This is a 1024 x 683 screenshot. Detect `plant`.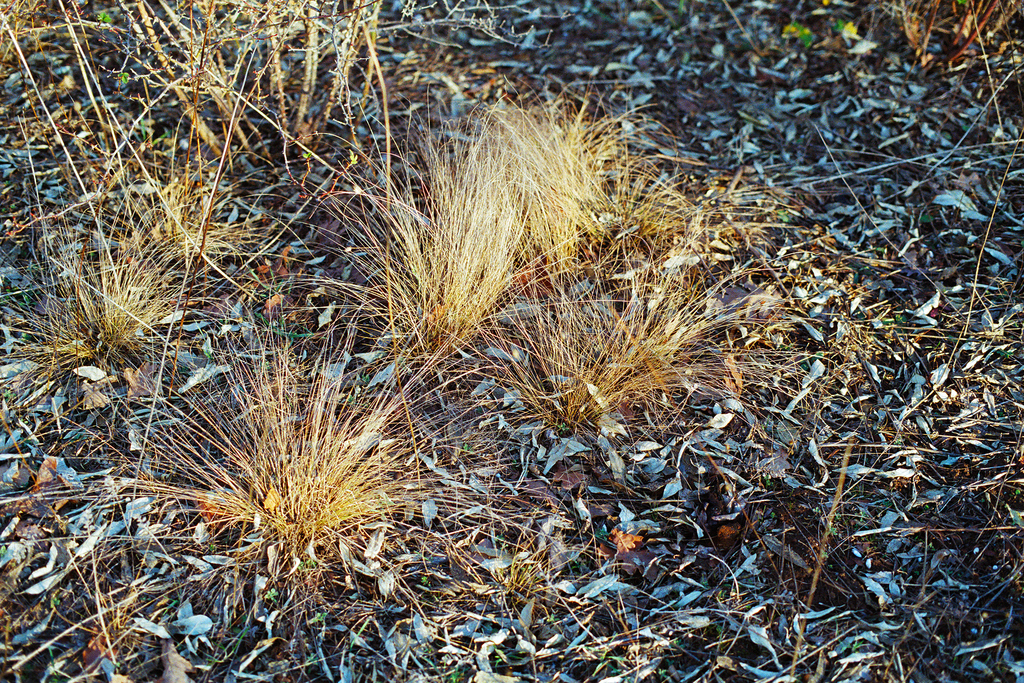
l=0, t=0, r=394, b=267.
